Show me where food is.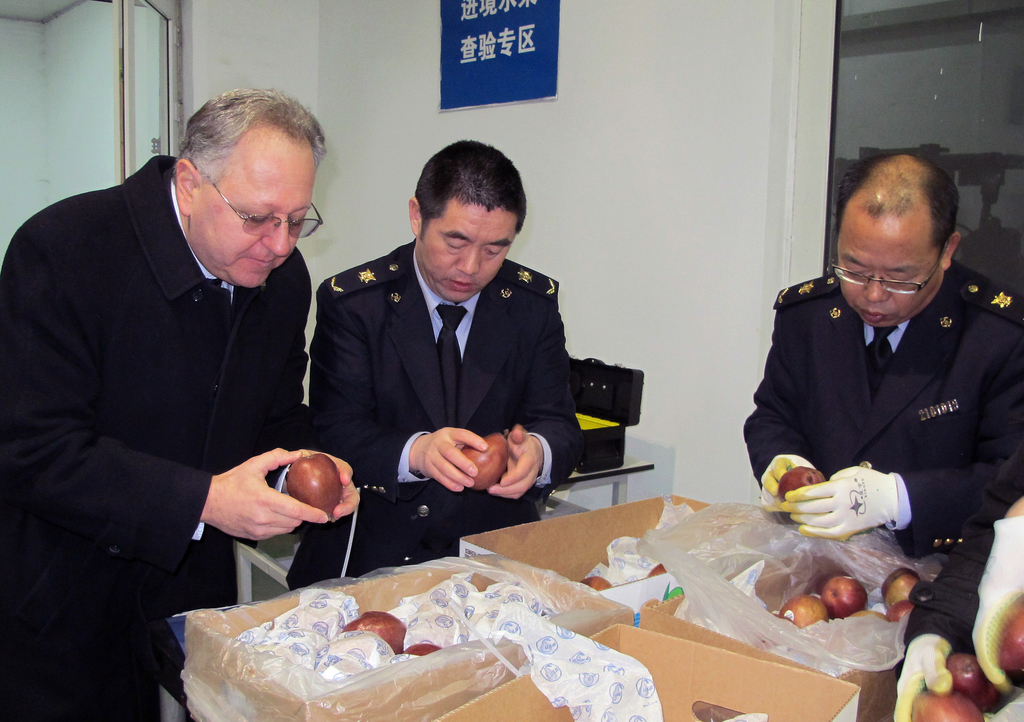
food is at <box>337,611,403,651</box>.
